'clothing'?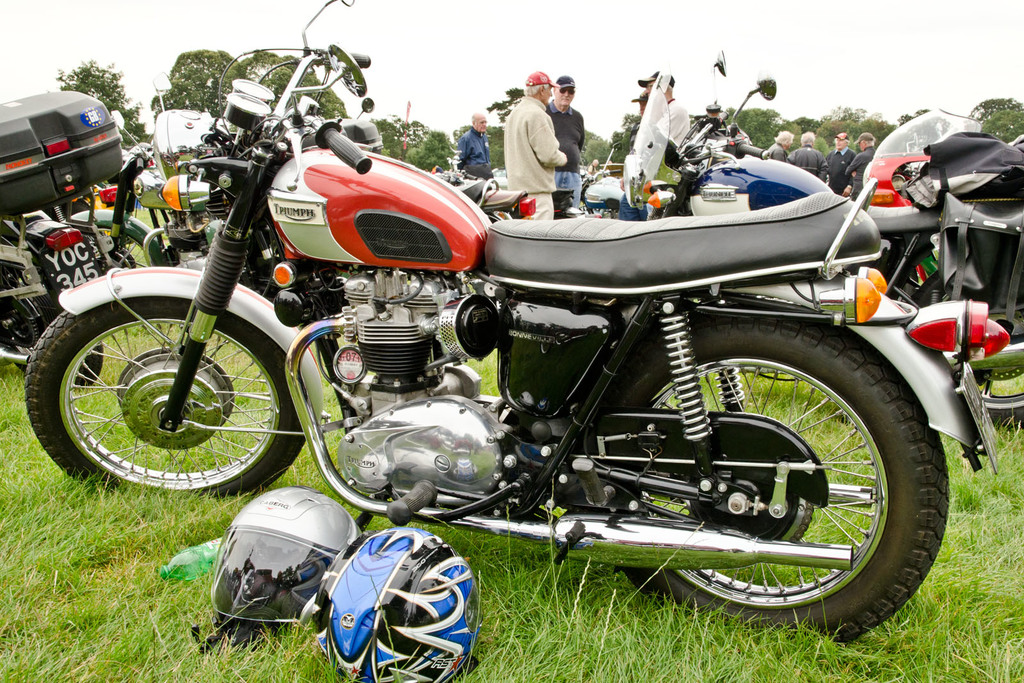
bbox=(620, 192, 650, 226)
